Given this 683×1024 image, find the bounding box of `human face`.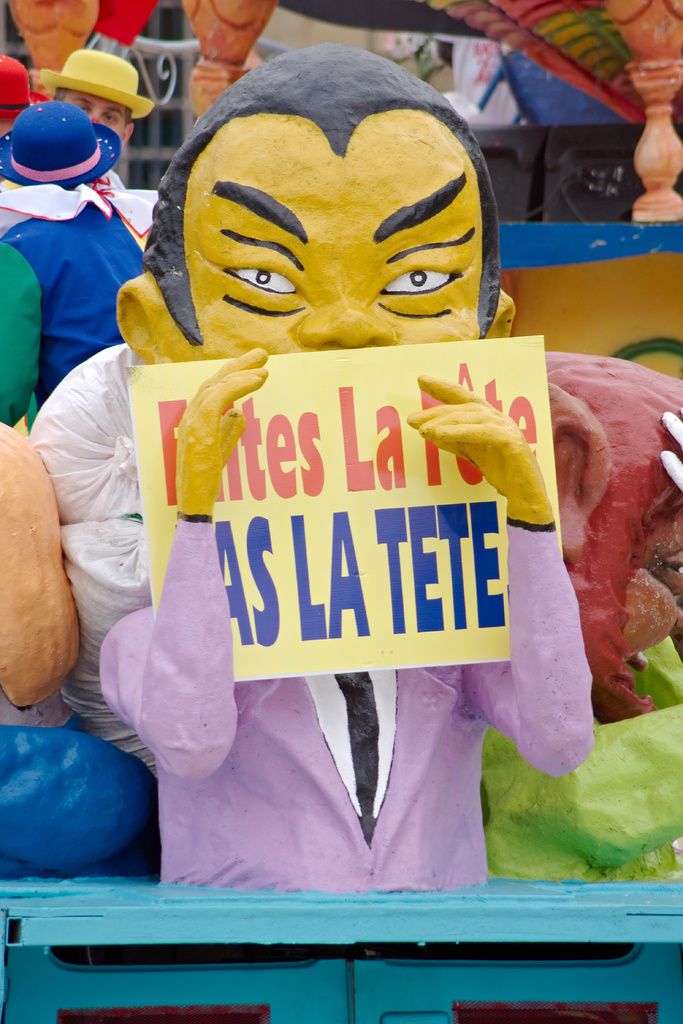
select_region(61, 86, 127, 139).
